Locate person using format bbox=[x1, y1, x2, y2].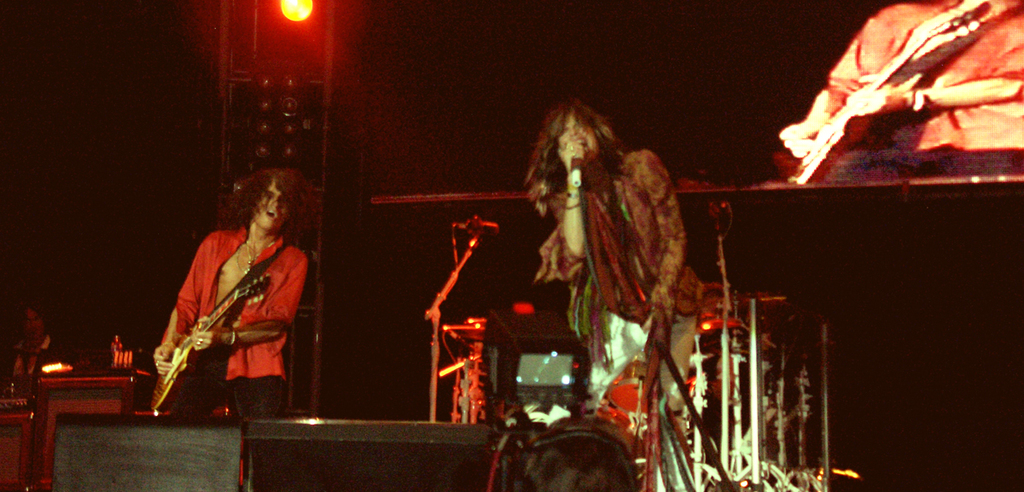
bbox=[4, 301, 60, 380].
